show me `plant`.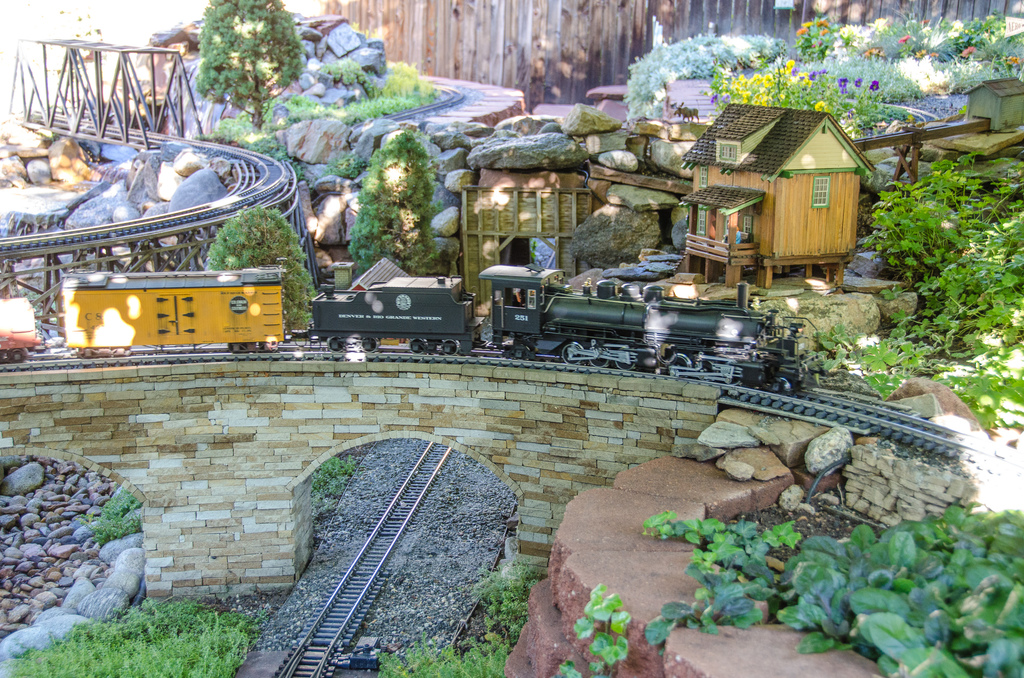
`plant` is here: (left=315, top=47, right=372, bottom=94).
